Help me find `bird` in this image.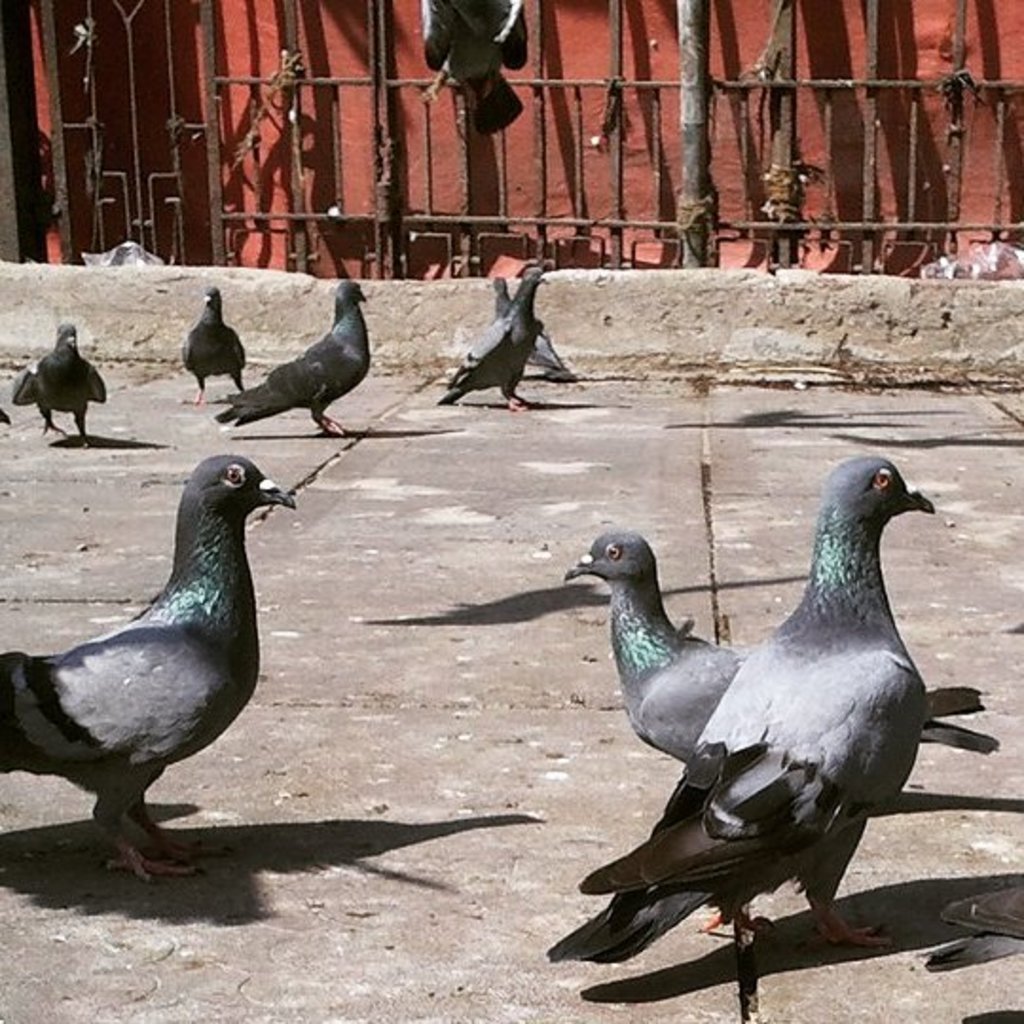
Found it: l=0, t=442, r=302, b=882.
